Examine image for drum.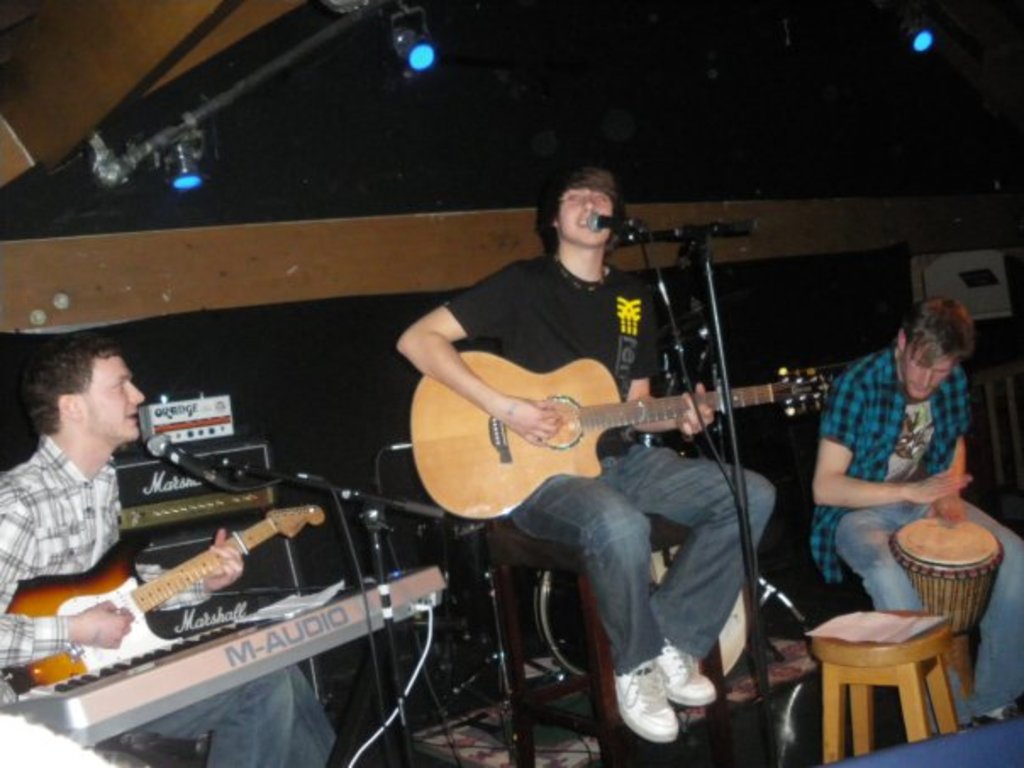
Examination result: (left=534, top=544, right=748, bottom=678).
